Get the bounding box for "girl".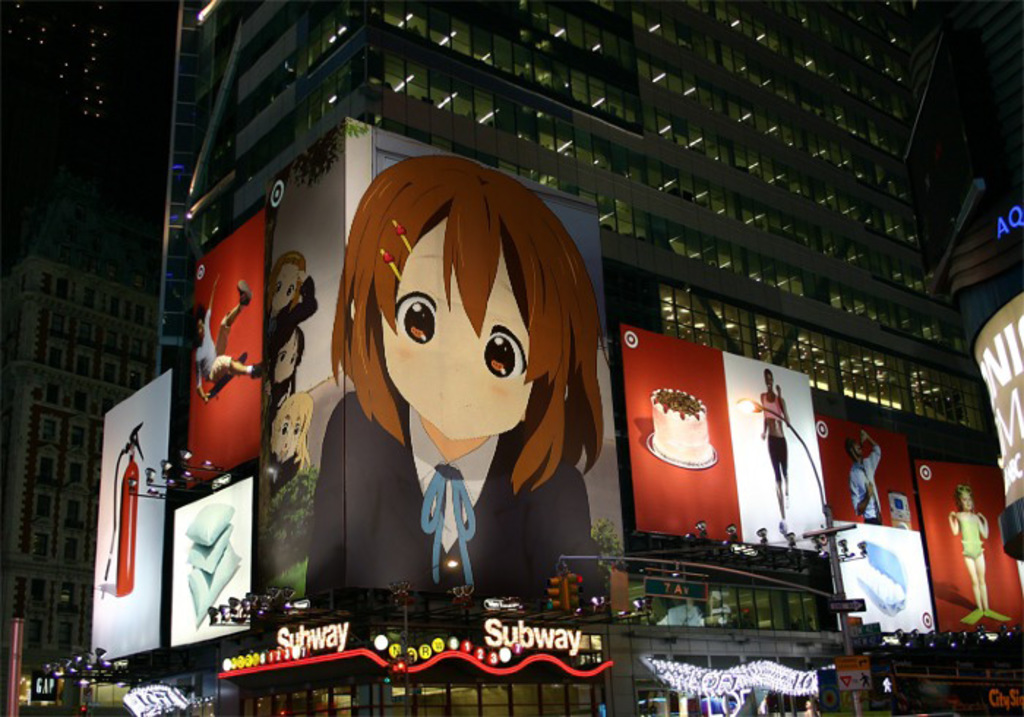
(x1=266, y1=332, x2=304, y2=405).
